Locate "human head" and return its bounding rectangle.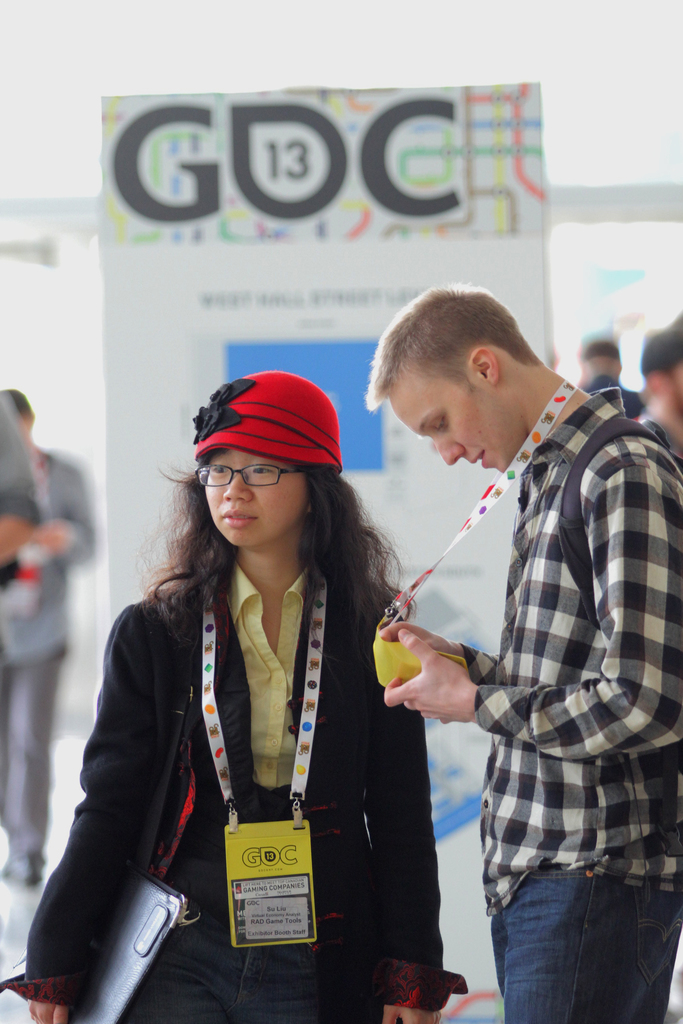
367,285,569,454.
